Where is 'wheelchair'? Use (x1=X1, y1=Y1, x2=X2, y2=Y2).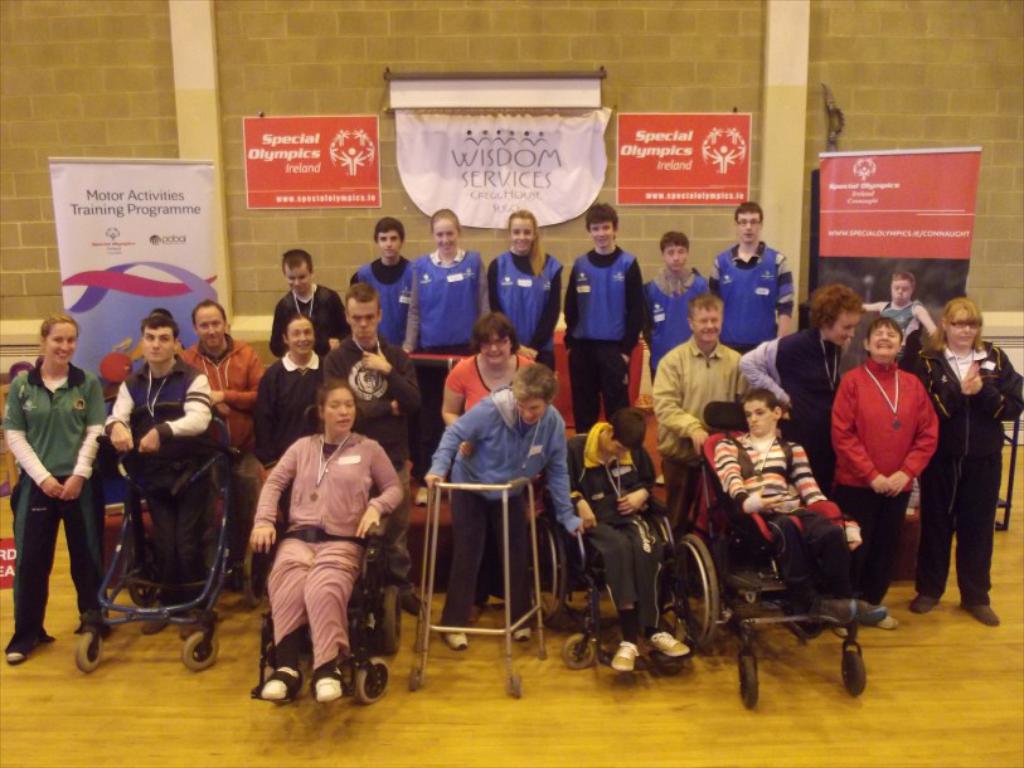
(x1=63, y1=390, x2=246, y2=676).
